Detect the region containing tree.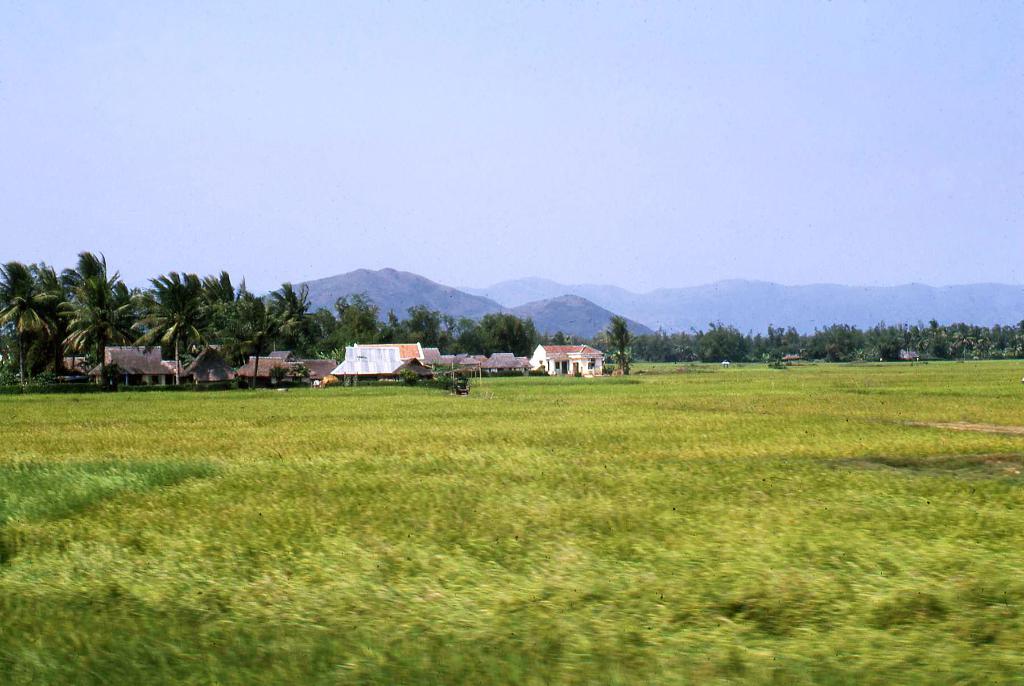
903/328/932/364.
